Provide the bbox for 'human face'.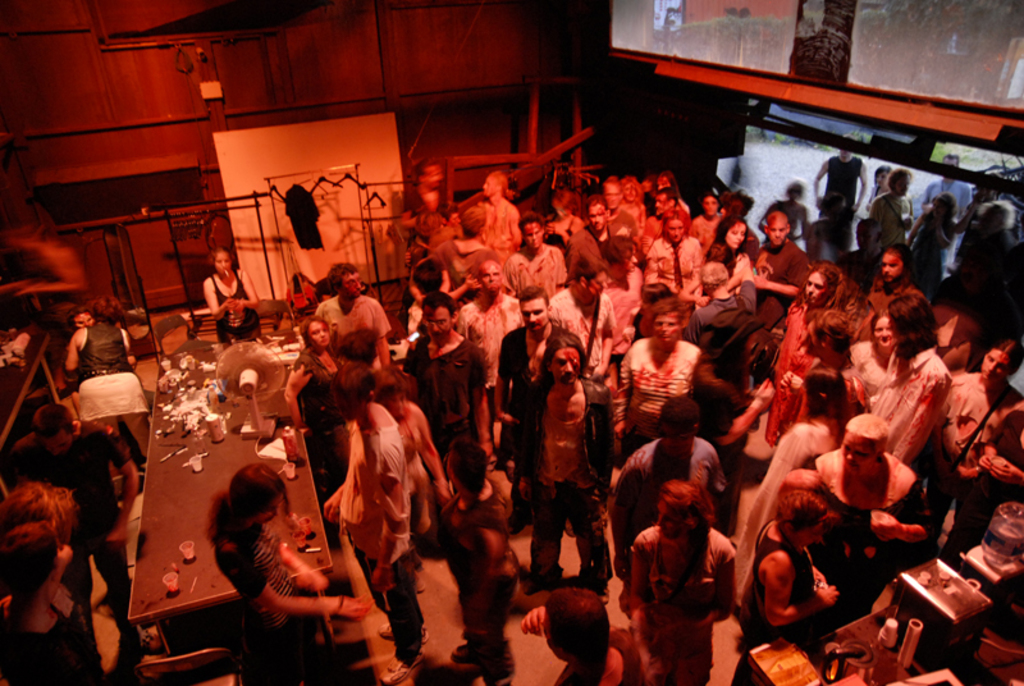
850,429,876,481.
